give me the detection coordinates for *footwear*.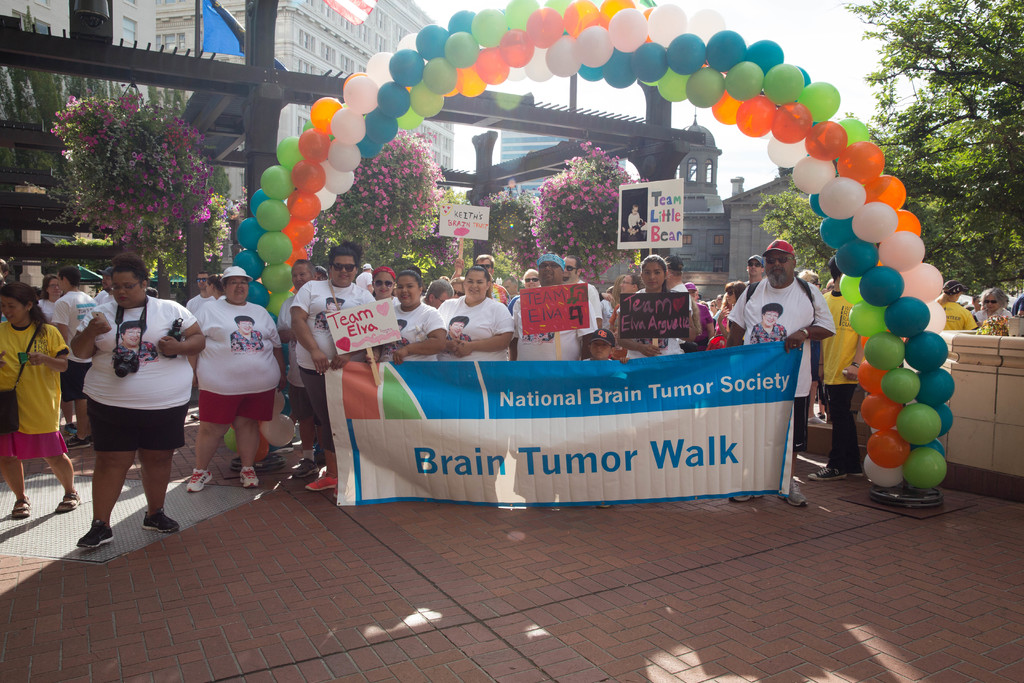
pyautogui.locateOnScreen(809, 418, 825, 424).
